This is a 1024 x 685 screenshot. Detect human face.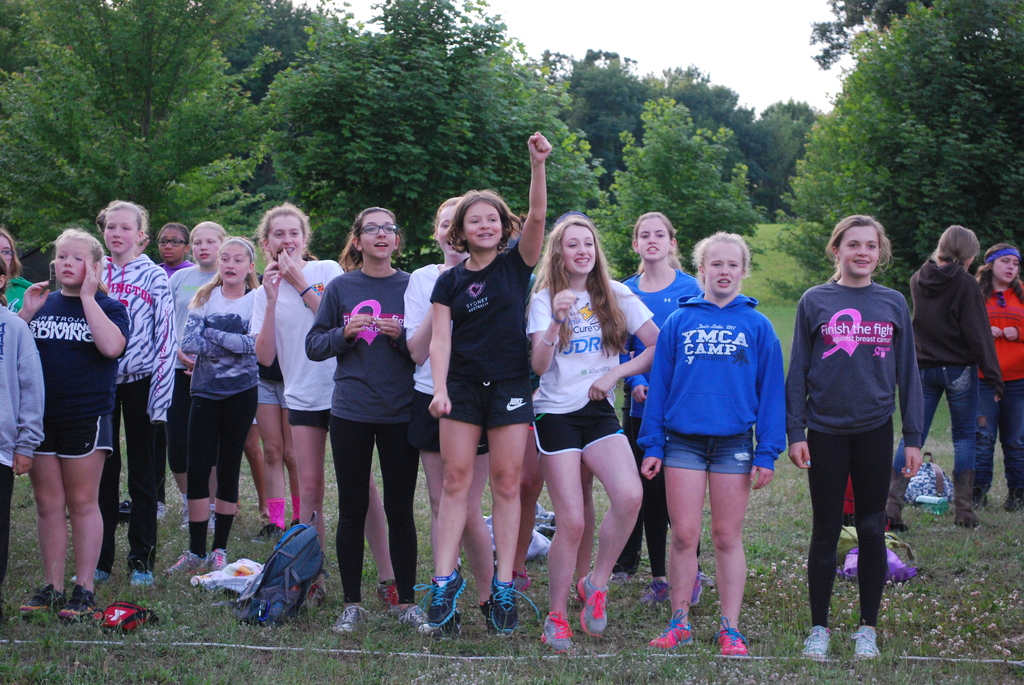
563/219/602/281.
